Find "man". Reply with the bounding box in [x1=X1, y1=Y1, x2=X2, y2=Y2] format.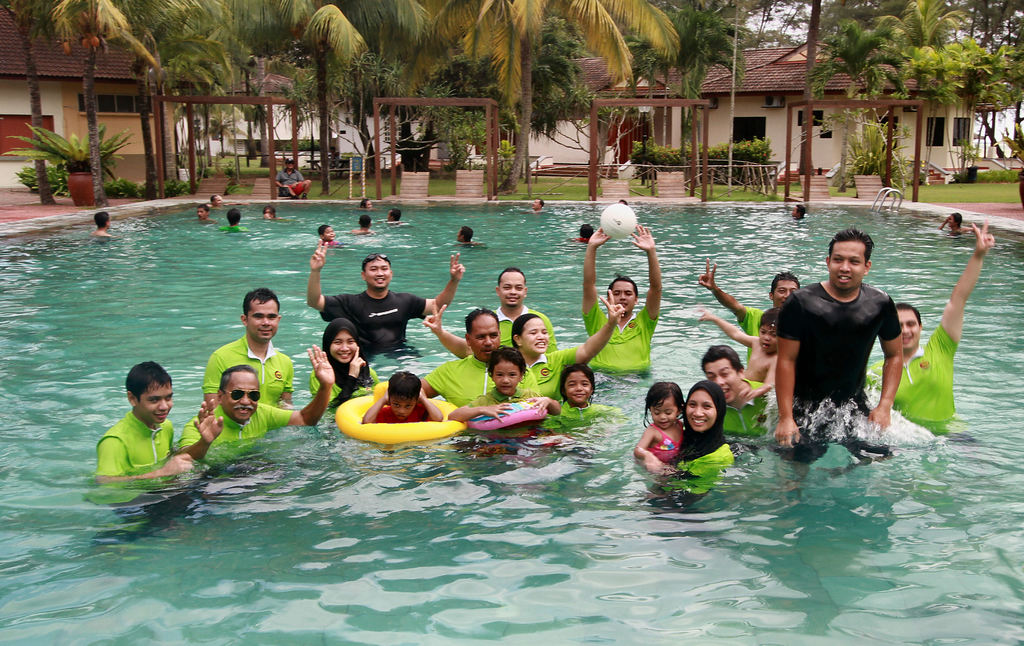
[x1=694, y1=261, x2=801, y2=336].
